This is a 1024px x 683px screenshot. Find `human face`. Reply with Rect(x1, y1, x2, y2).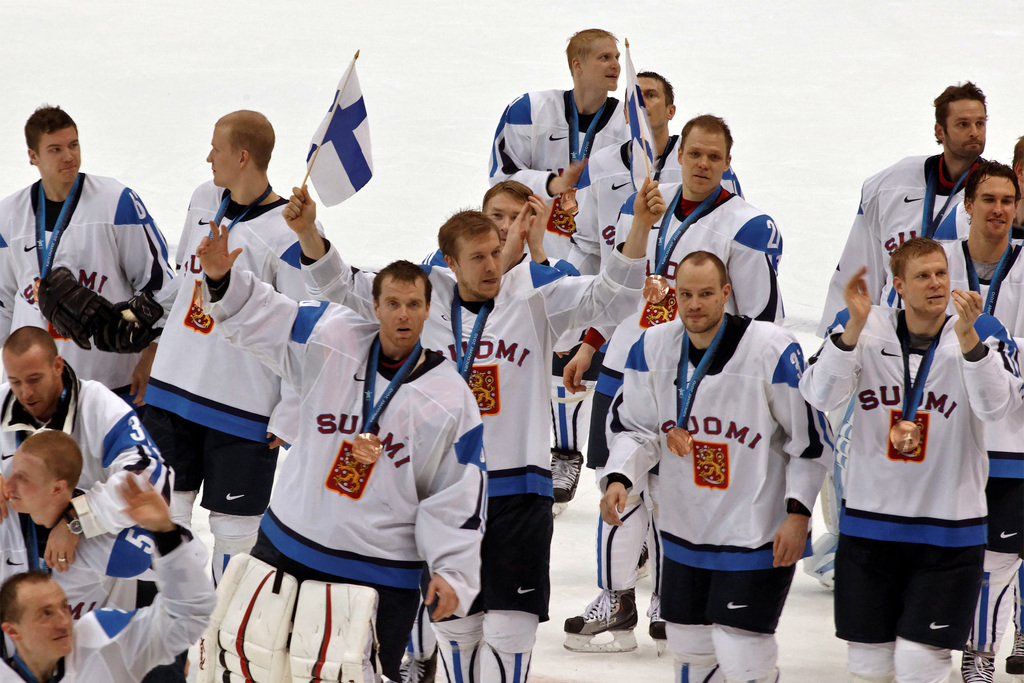
Rect(902, 252, 950, 318).
